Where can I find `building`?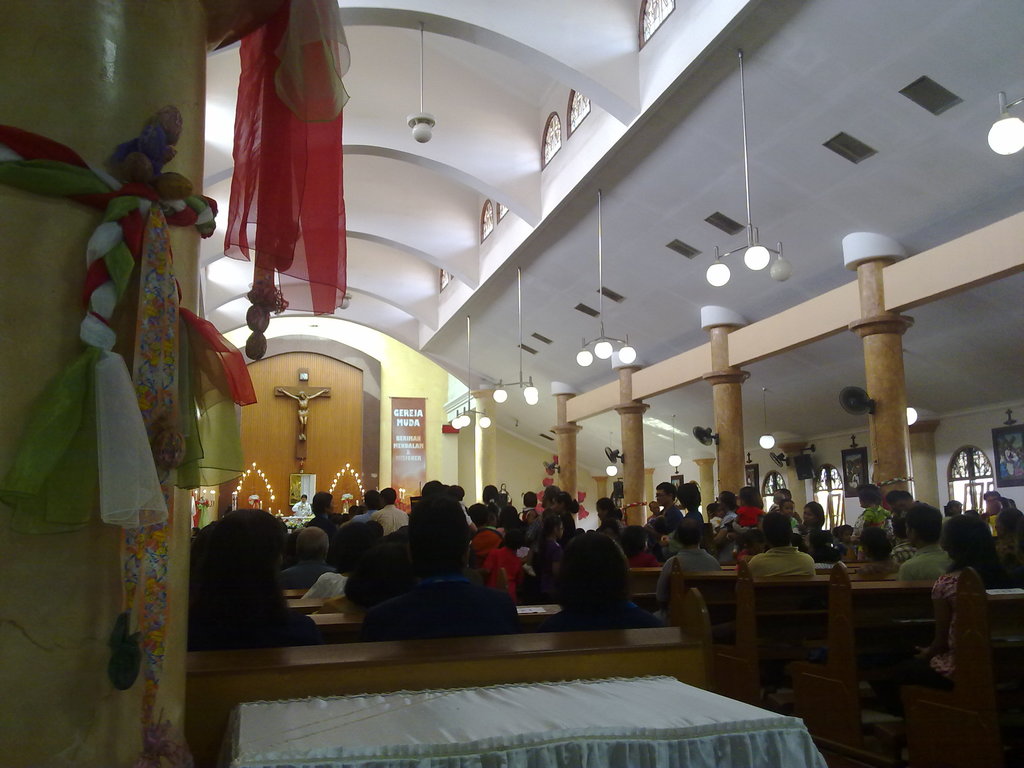
You can find it at (0,0,1023,767).
